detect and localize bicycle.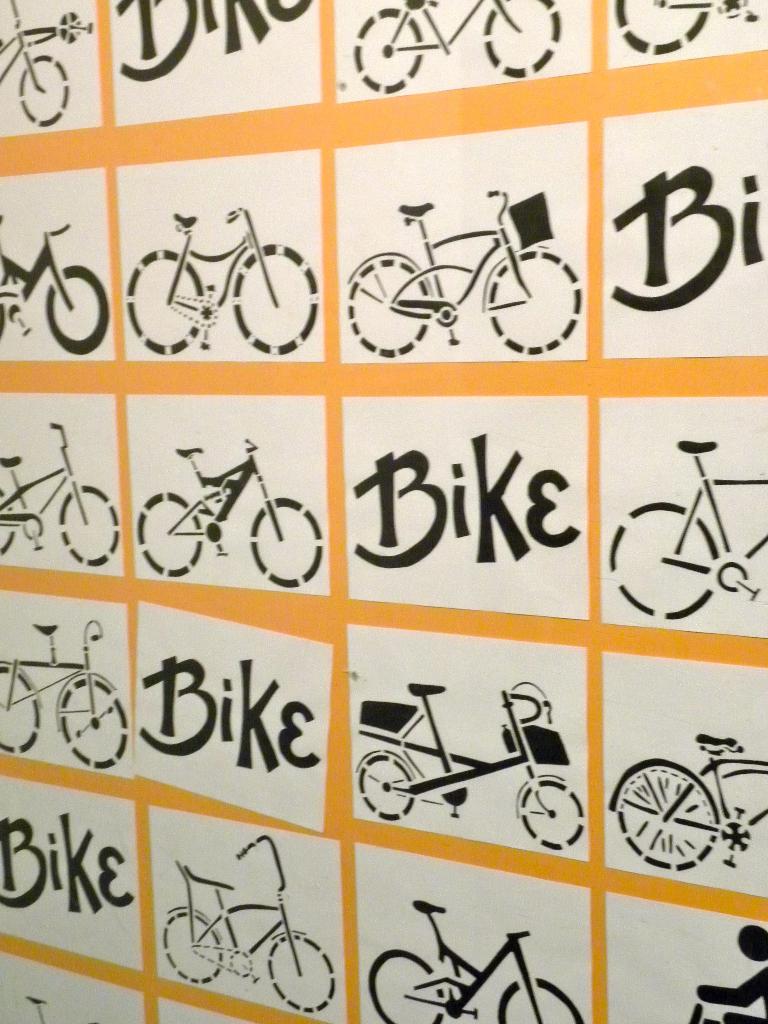
Localized at (0, 0, 70, 127).
